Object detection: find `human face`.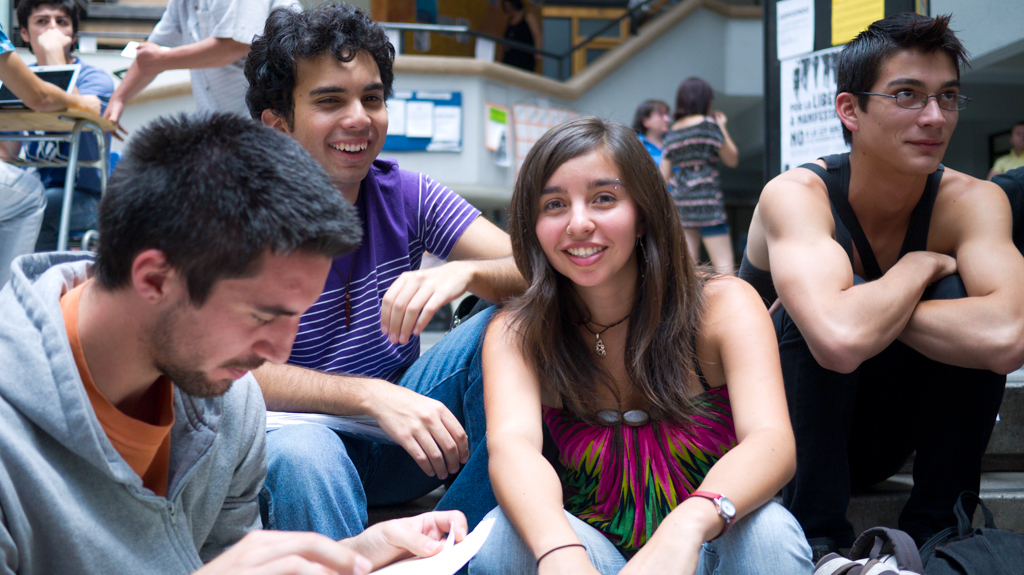
rect(864, 48, 961, 175).
